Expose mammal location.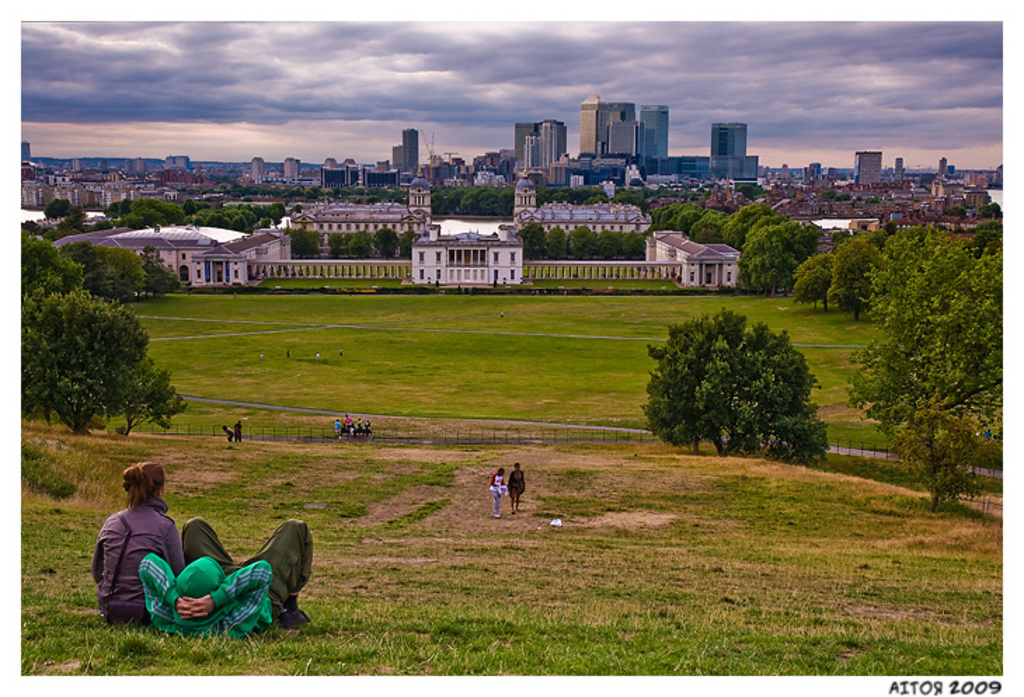
Exposed at bbox=[331, 421, 342, 442].
